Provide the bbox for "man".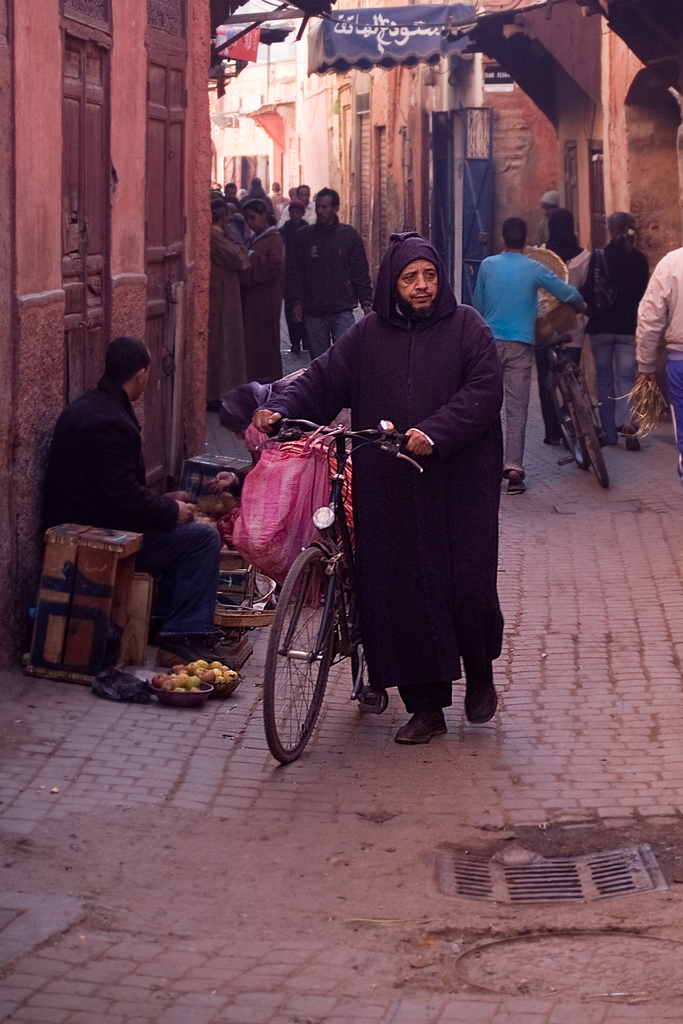
region(639, 246, 682, 437).
